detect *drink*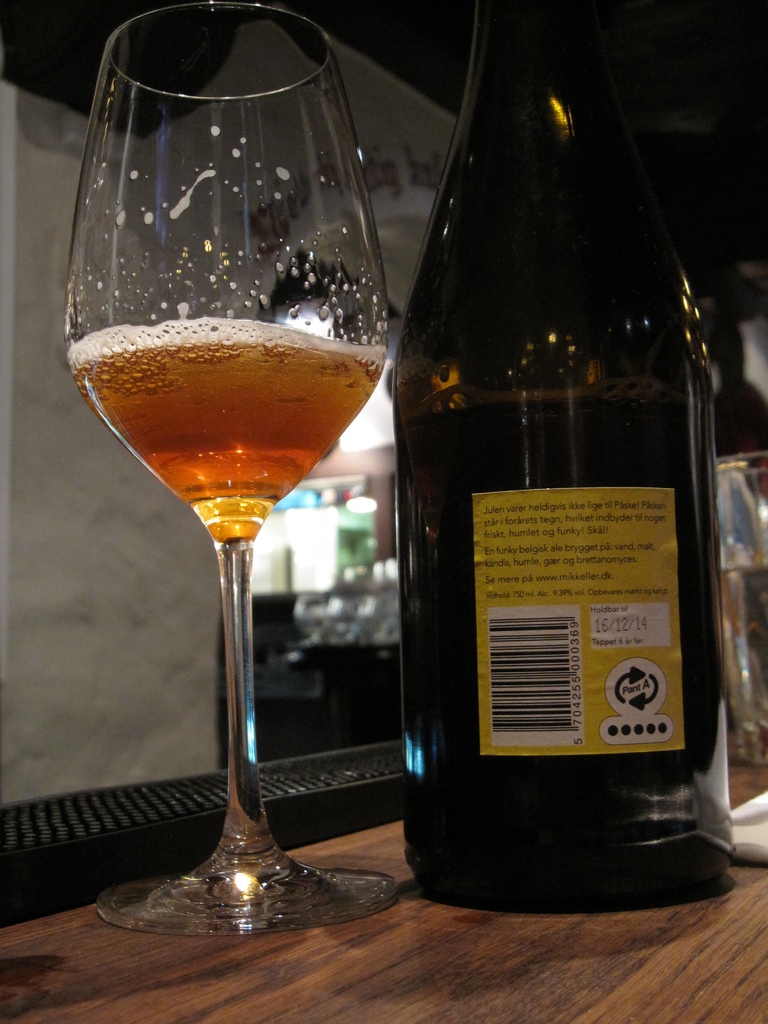
crop(723, 560, 767, 719)
